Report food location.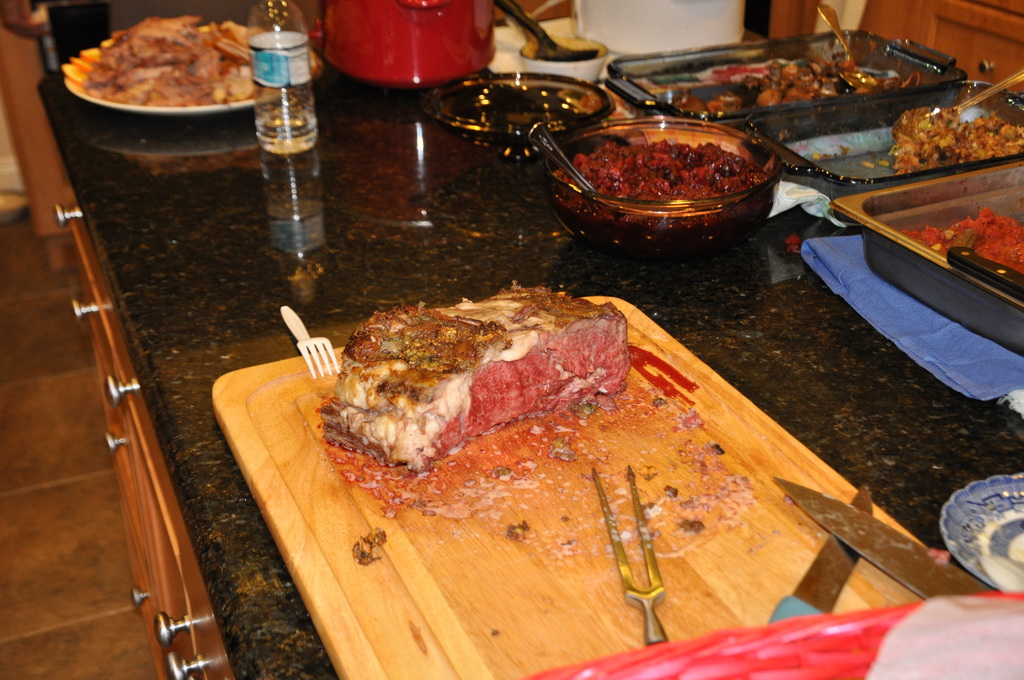
Report: 896, 205, 1023, 276.
